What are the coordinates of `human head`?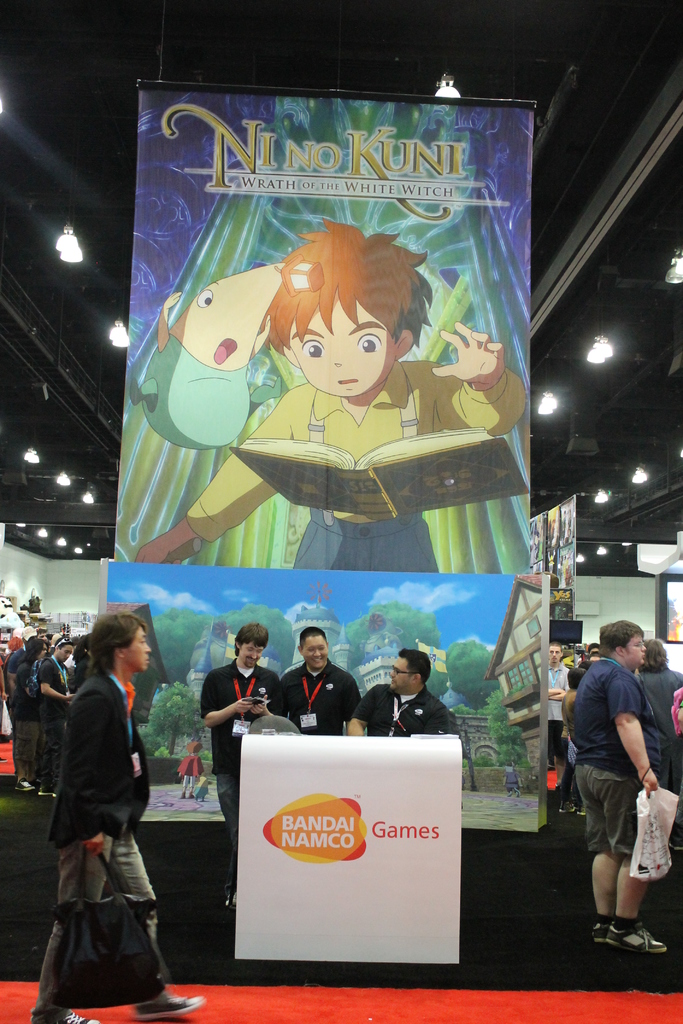
598,618,646,672.
